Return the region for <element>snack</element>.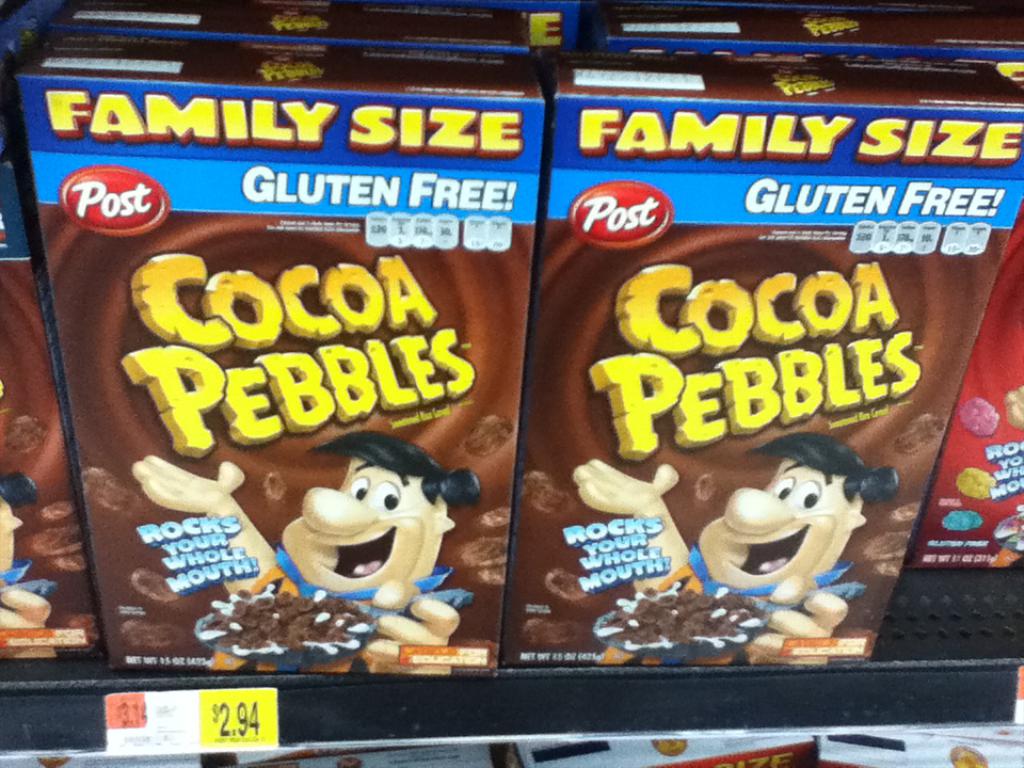
bbox=(82, 465, 139, 514).
